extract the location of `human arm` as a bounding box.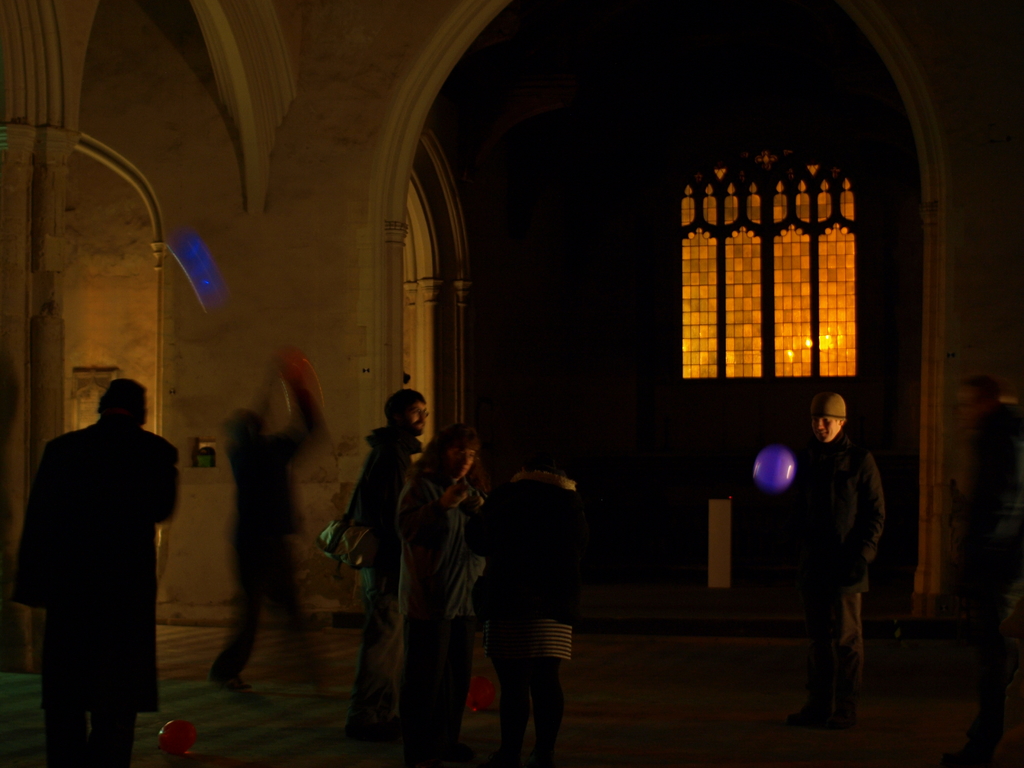
225, 360, 266, 481.
